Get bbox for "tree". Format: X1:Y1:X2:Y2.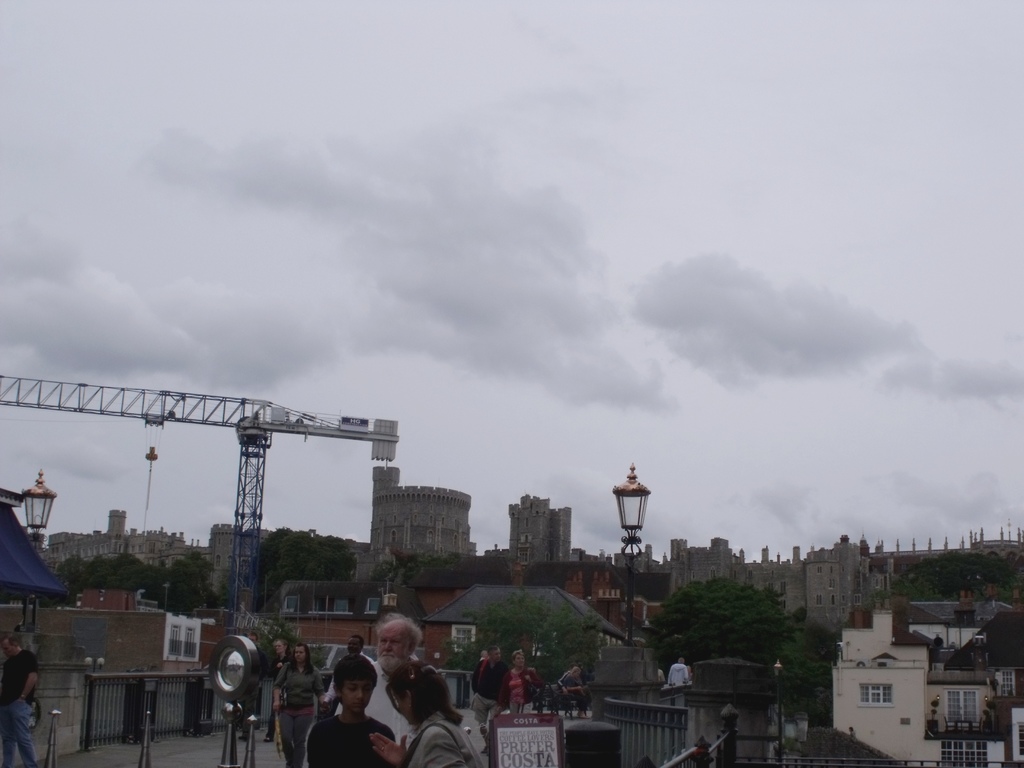
639:580:805:671.
